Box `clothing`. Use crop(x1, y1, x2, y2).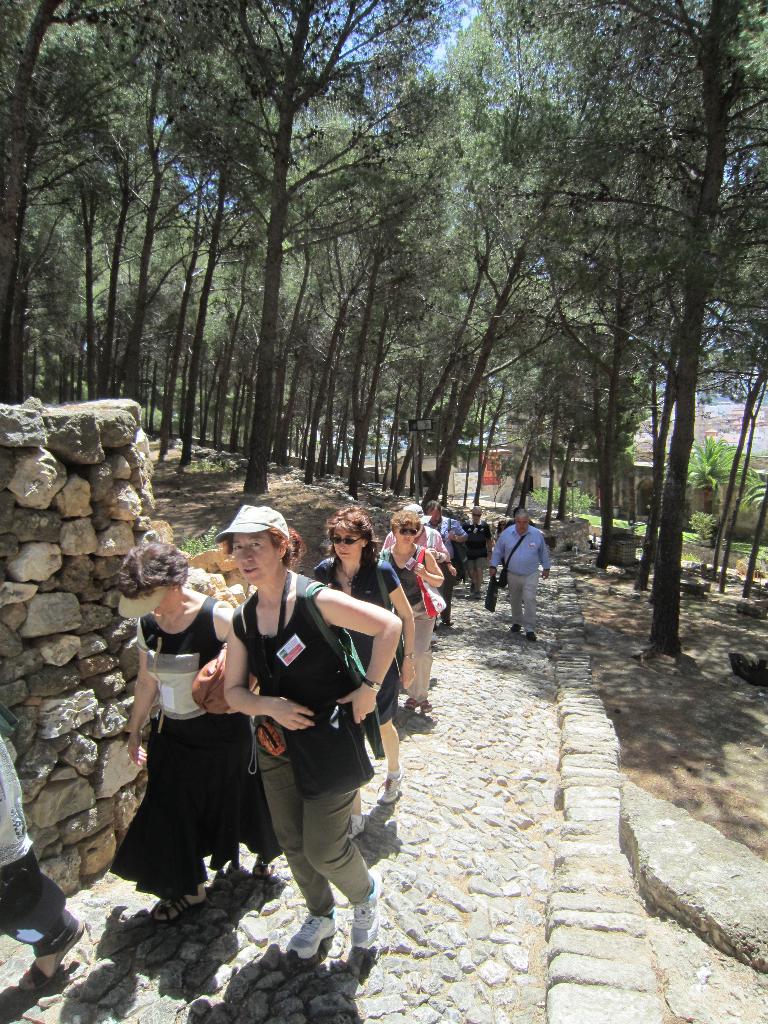
crop(381, 545, 445, 702).
